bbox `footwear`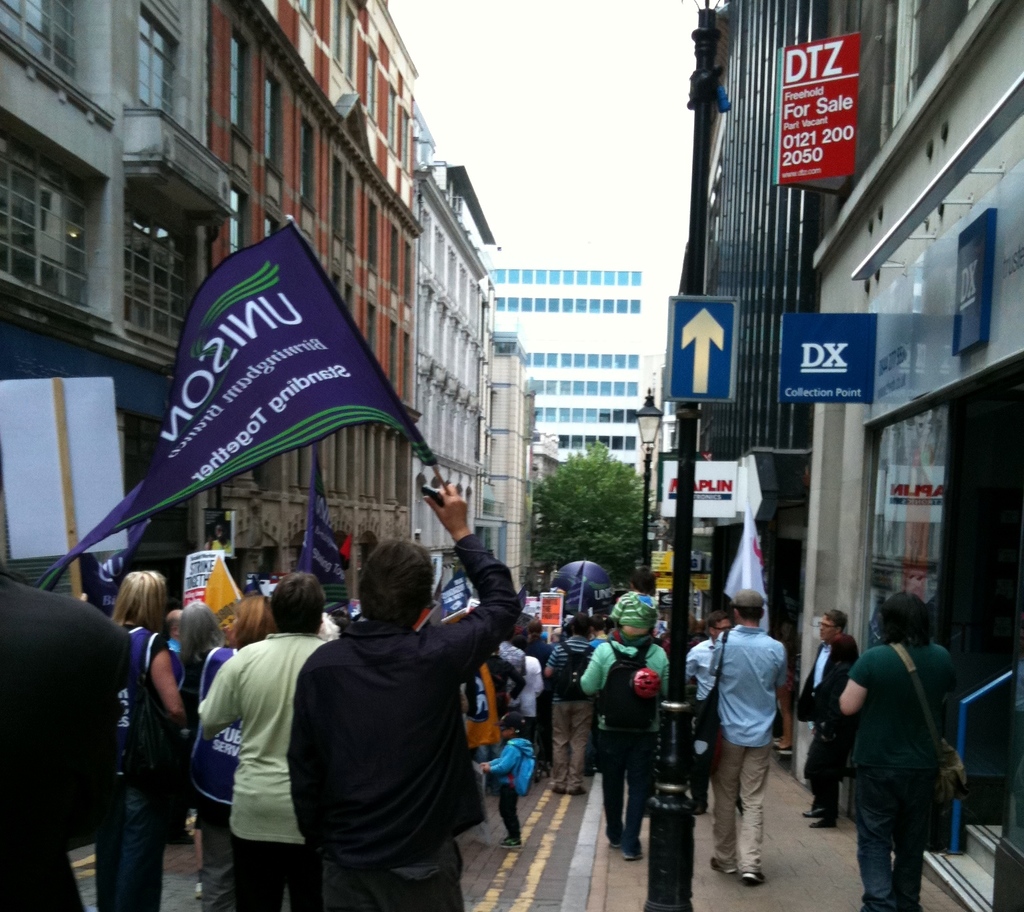
bbox(613, 835, 625, 850)
